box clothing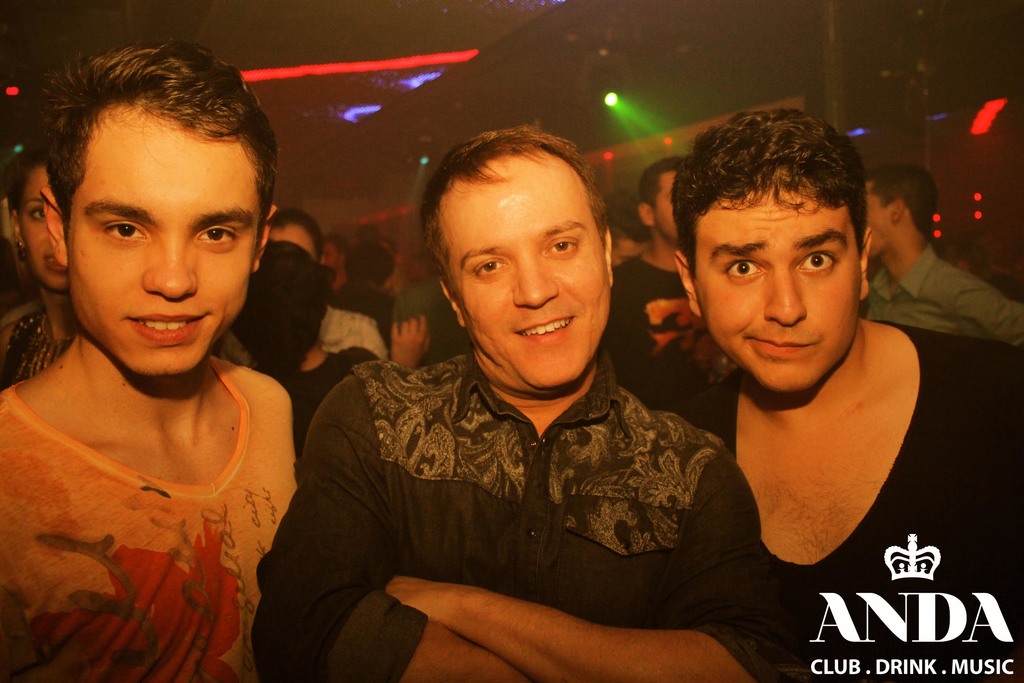
rect(595, 247, 732, 422)
